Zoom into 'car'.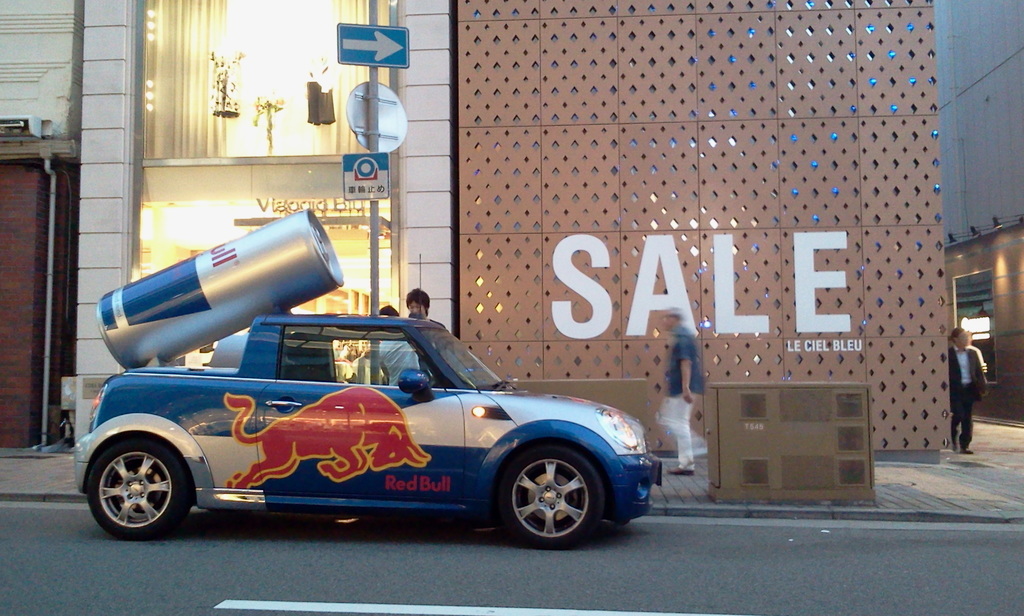
Zoom target: x1=74, y1=317, x2=663, y2=542.
